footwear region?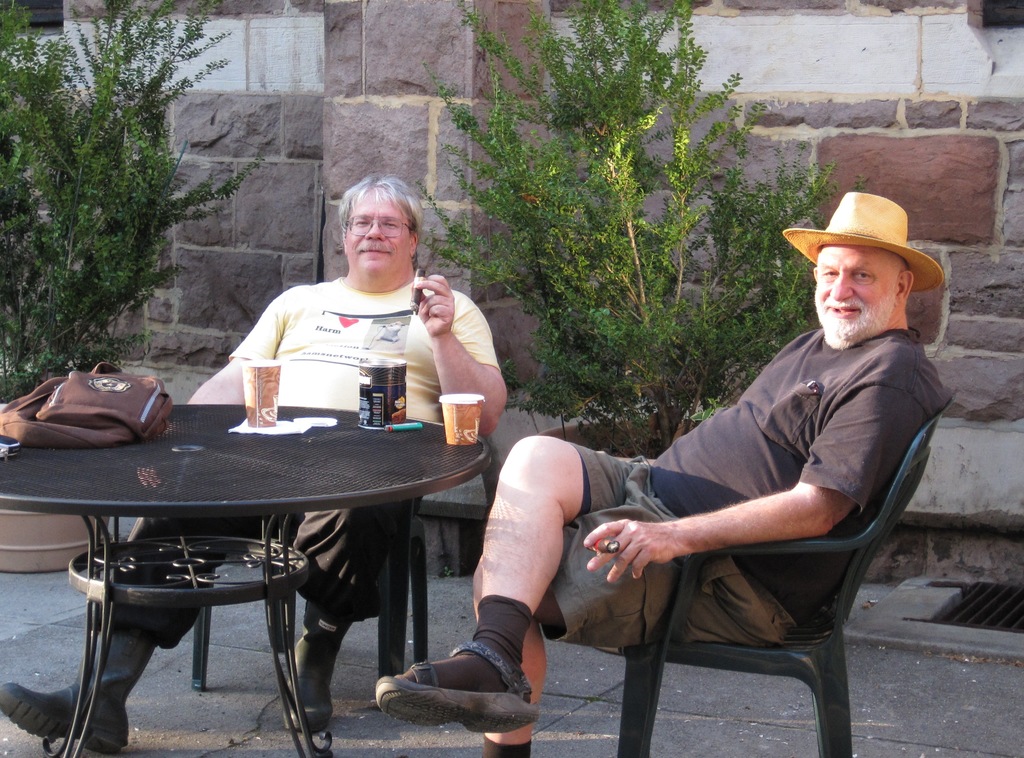
BBox(278, 618, 335, 730)
